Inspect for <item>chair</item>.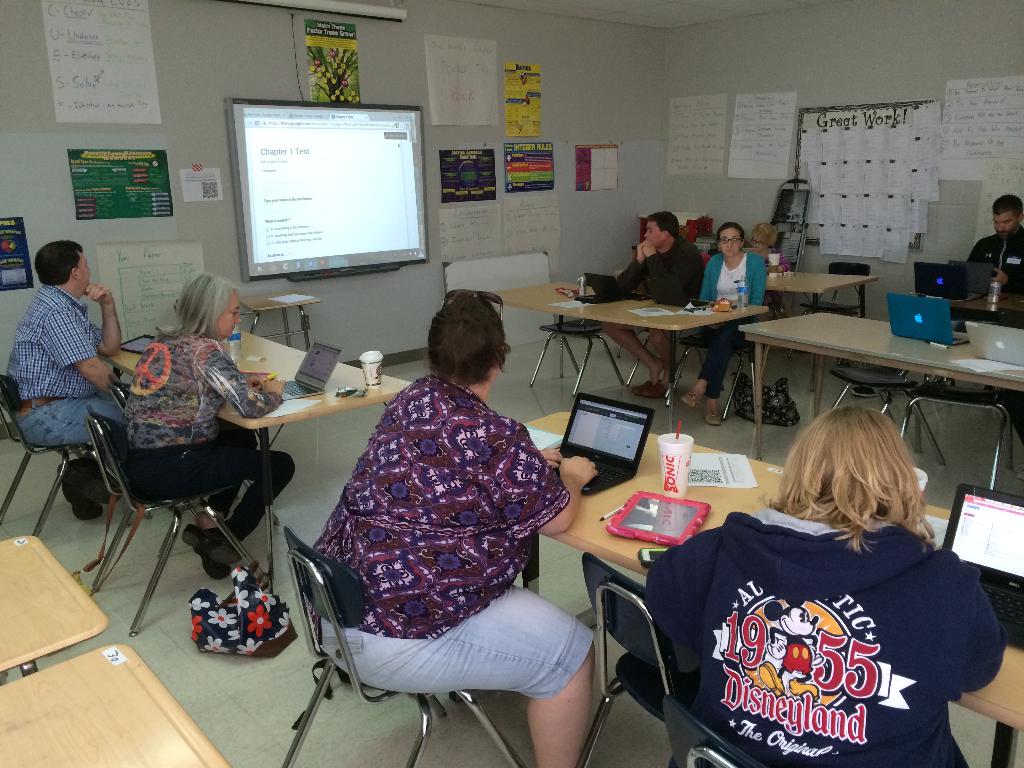
Inspection: locate(791, 260, 885, 358).
